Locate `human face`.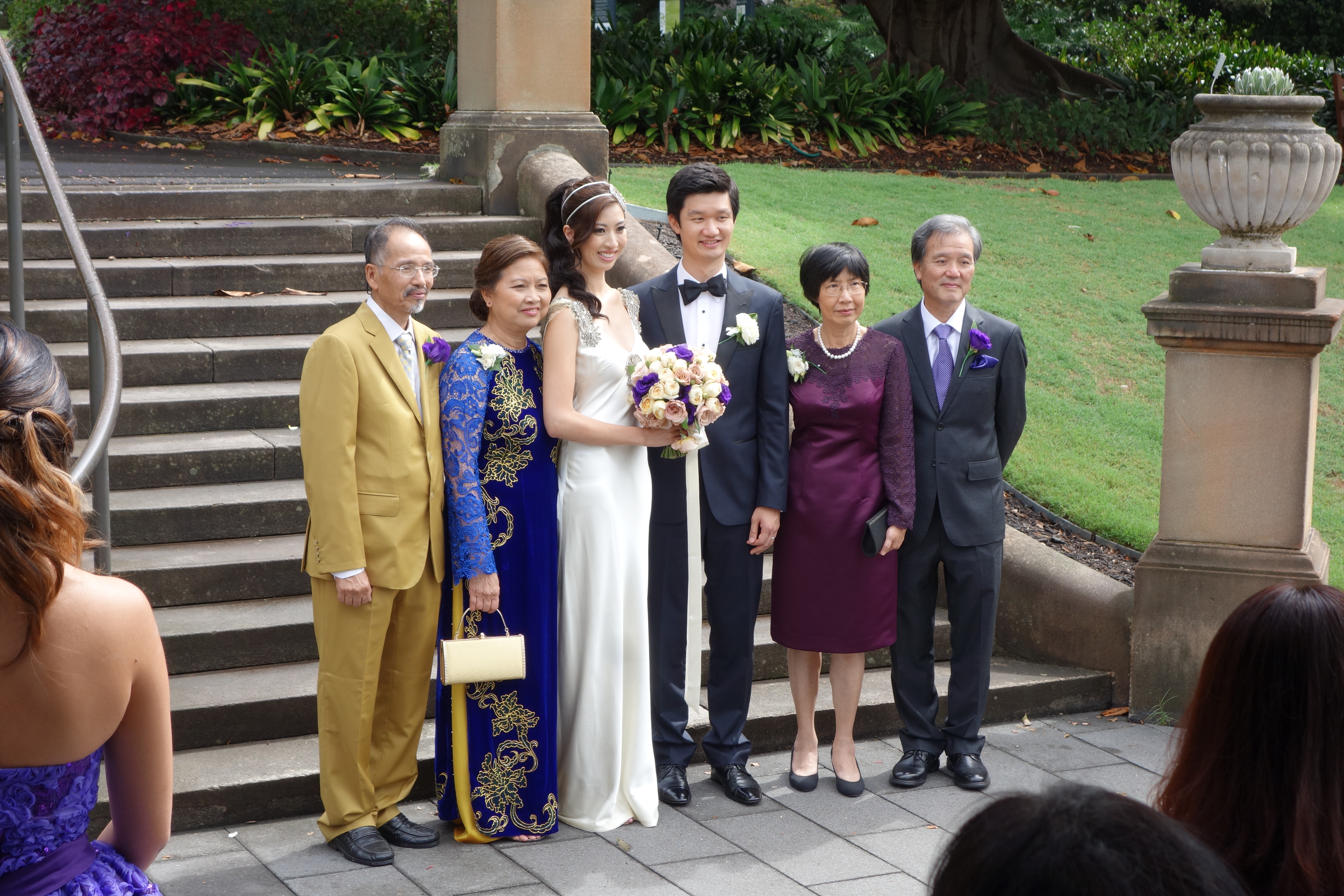
Bounding box: 202:67:213:80.
